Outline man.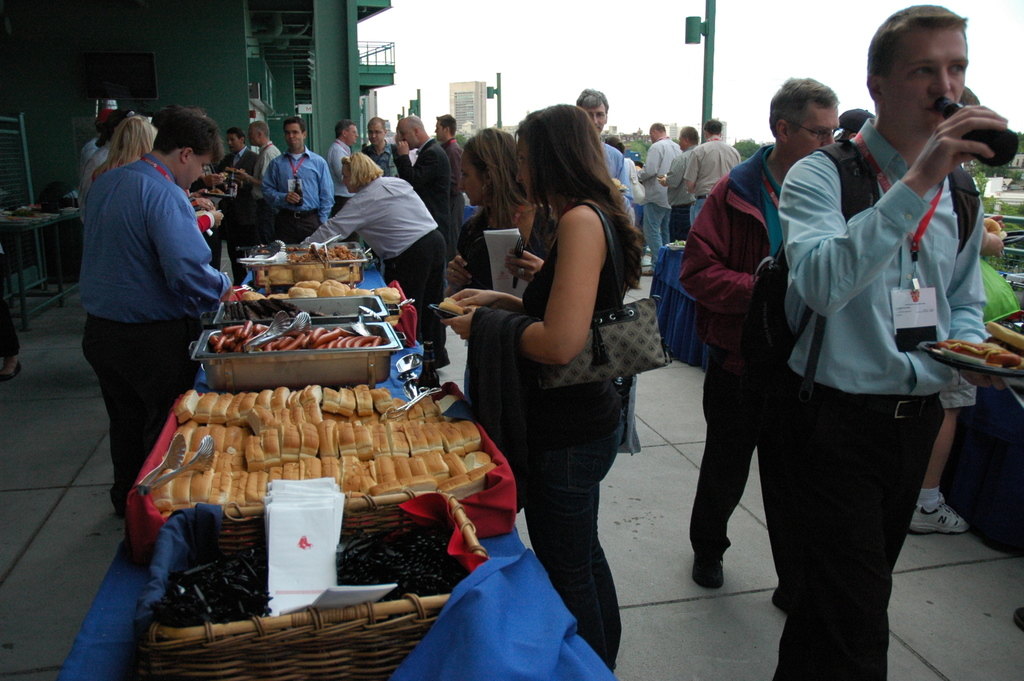
Outline: <region>79, 112, 252, 529</region>.
